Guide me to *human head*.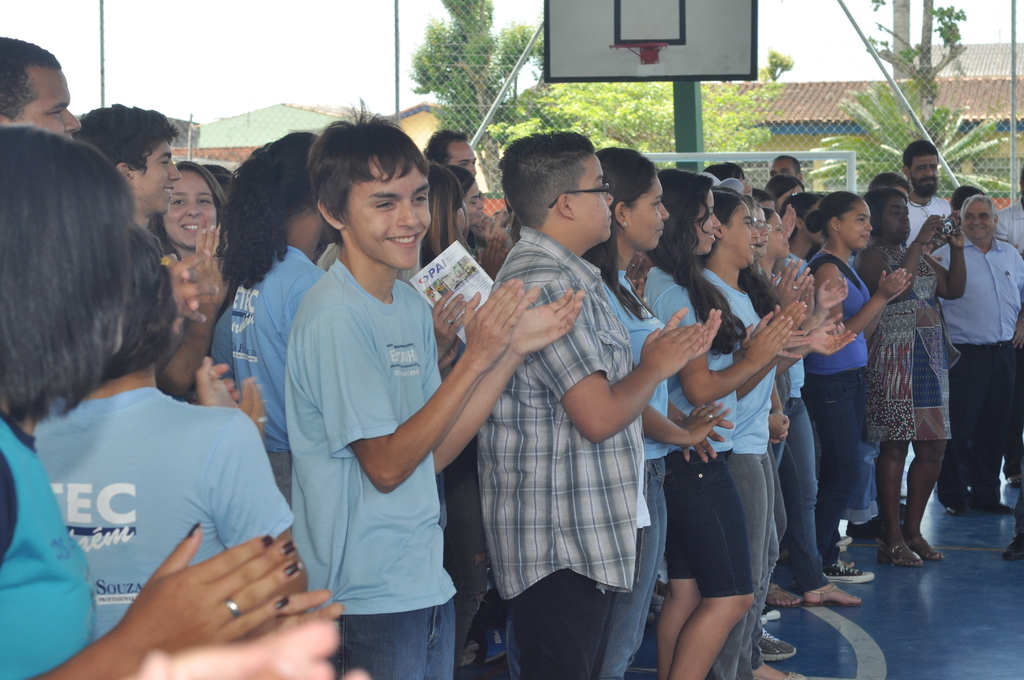
Guidance: {"left": 107, "top": 234, "right": 177, "bottom": 373}.
